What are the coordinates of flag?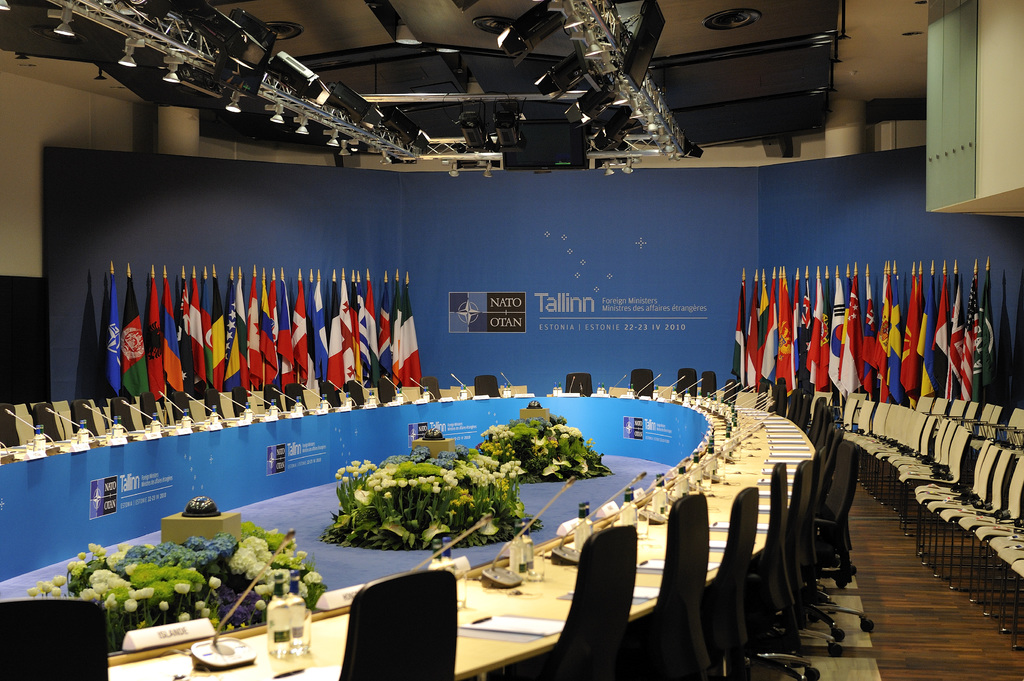
[x1=150, y1=268, x2=189, y2=390].
